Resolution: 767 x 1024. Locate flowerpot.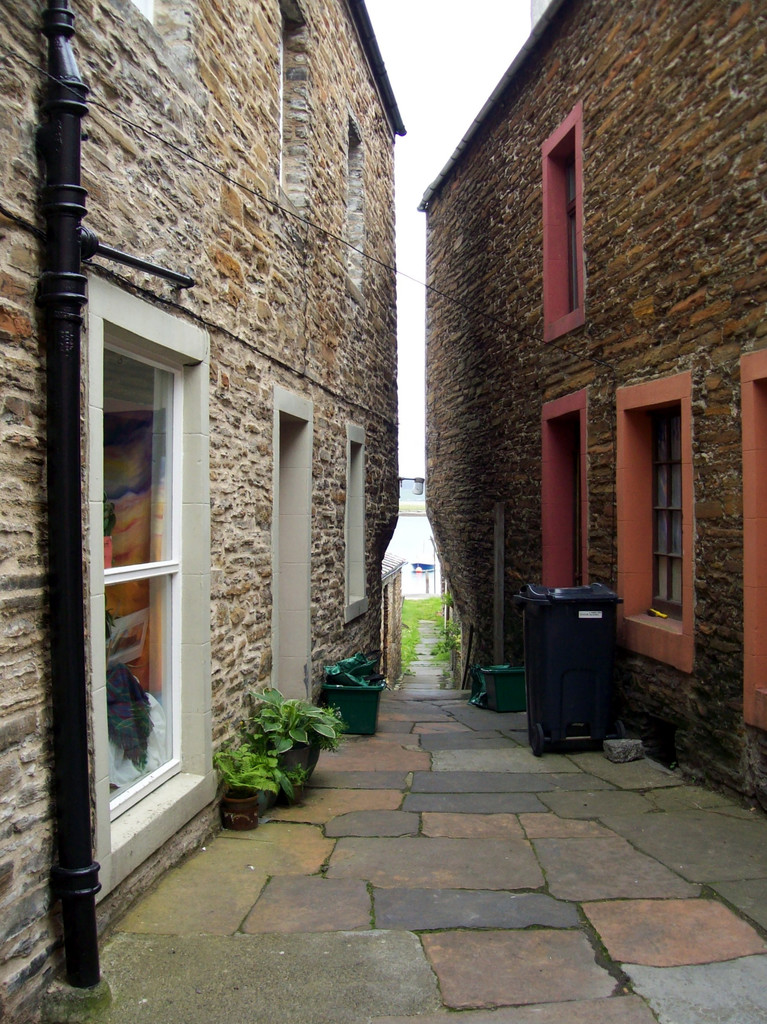
(x1=281, y1=746, x2=312, y2=818).
